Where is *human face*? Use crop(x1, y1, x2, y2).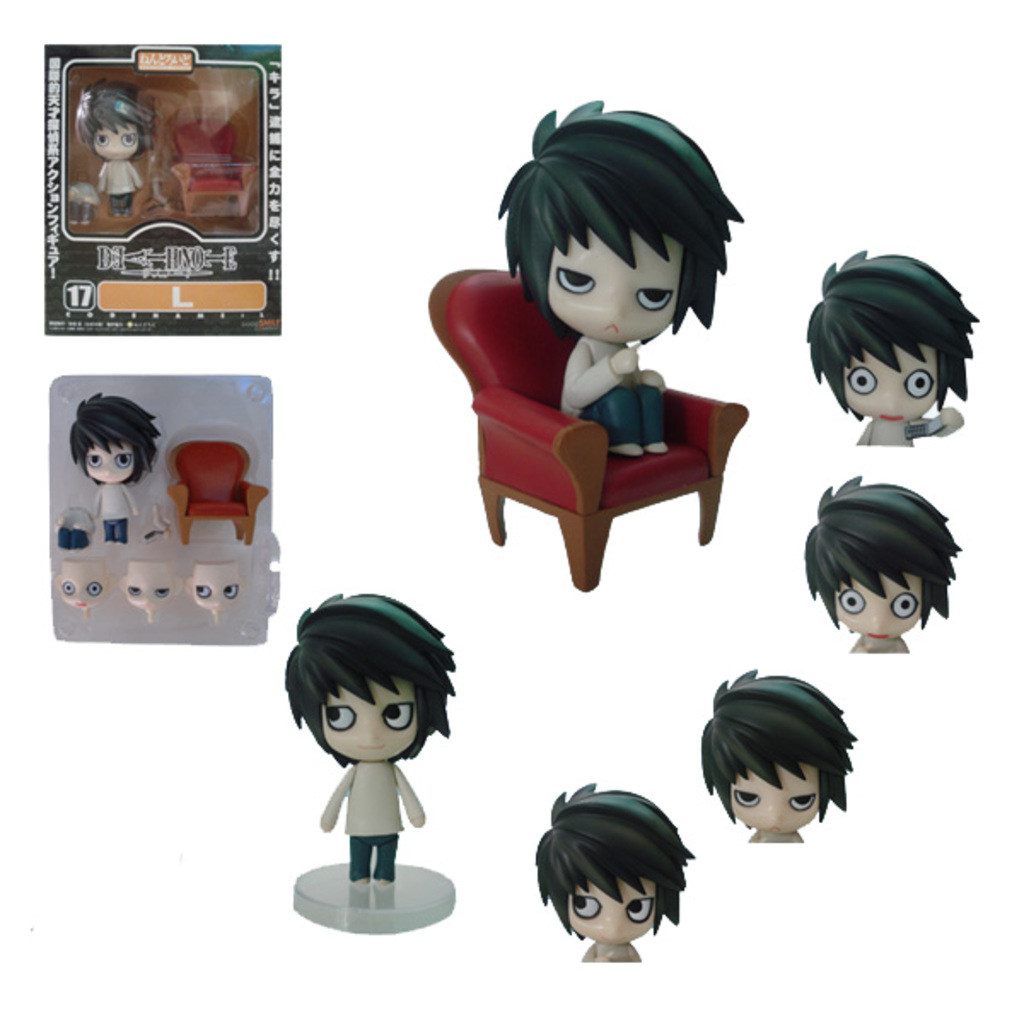
crop(570, 879, 654, 947).
